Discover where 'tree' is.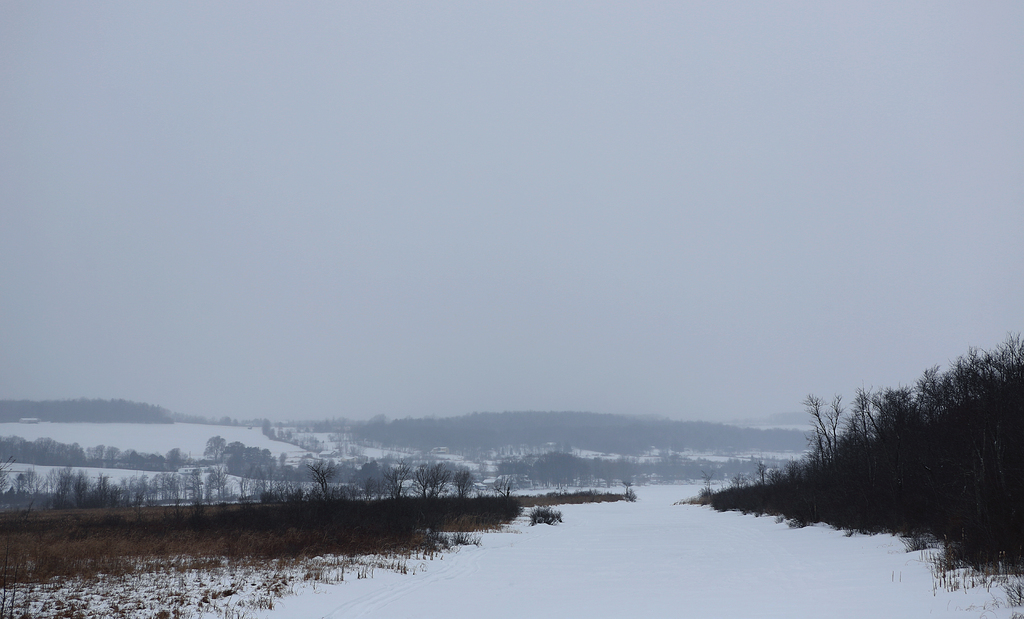
Discovered at x1=308, y1=464, x2=332, y2=489.
